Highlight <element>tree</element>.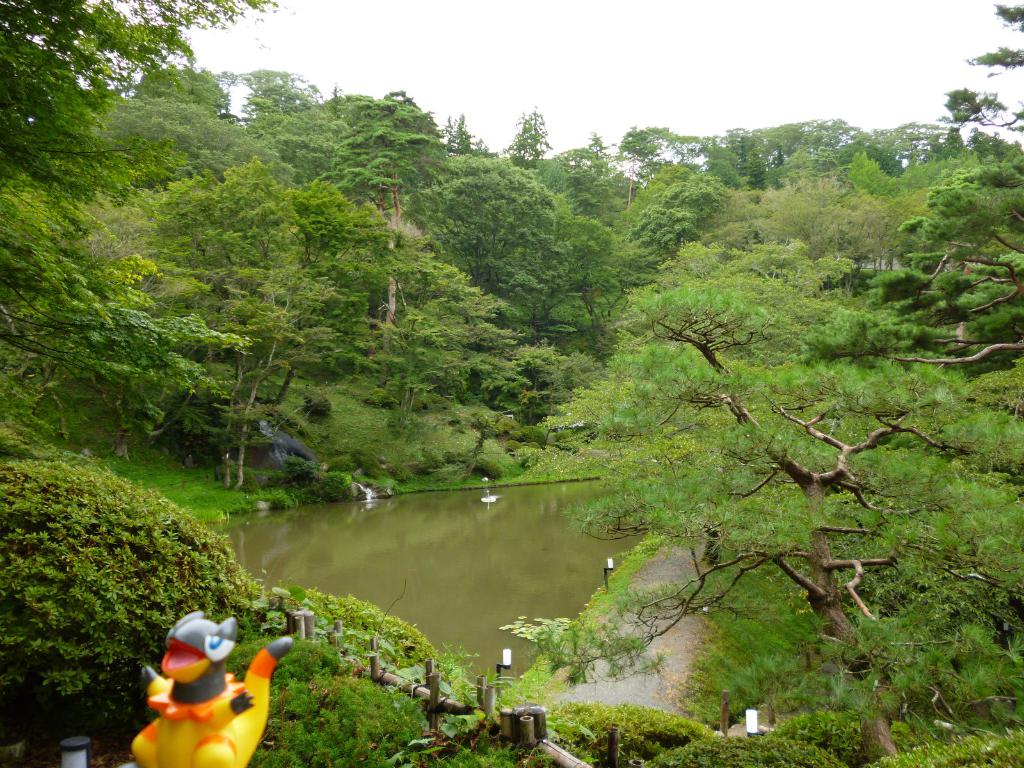
Highlighted region: [left=293, top=172, right=378, bottom=255].
